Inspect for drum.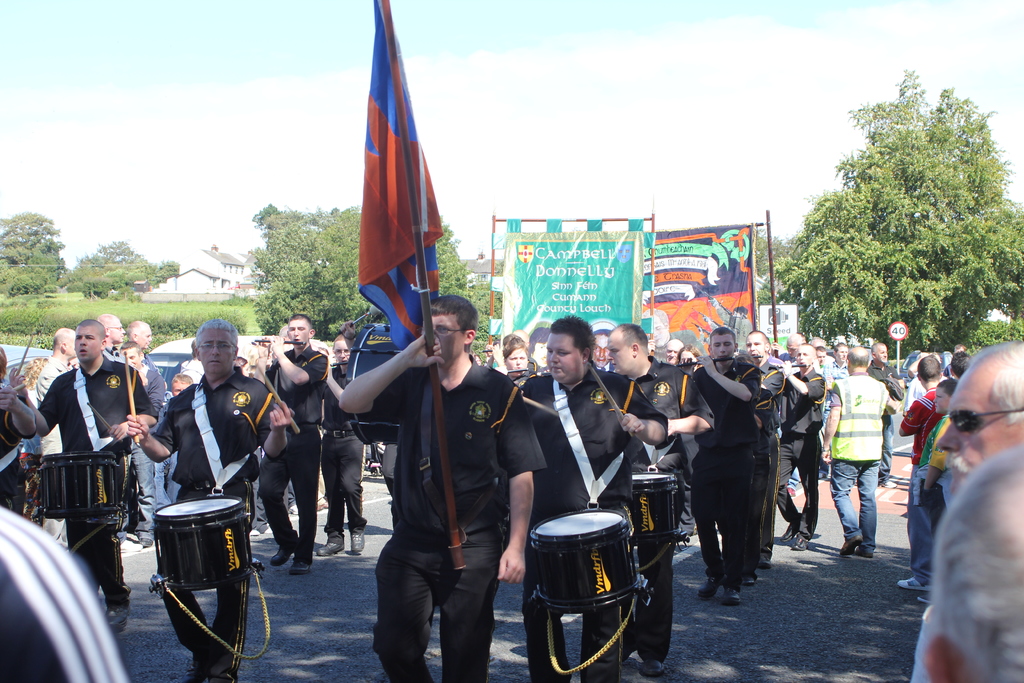
Inspection: {"left": 151, "top": 494, "right": 259, "bottom": 594}.
